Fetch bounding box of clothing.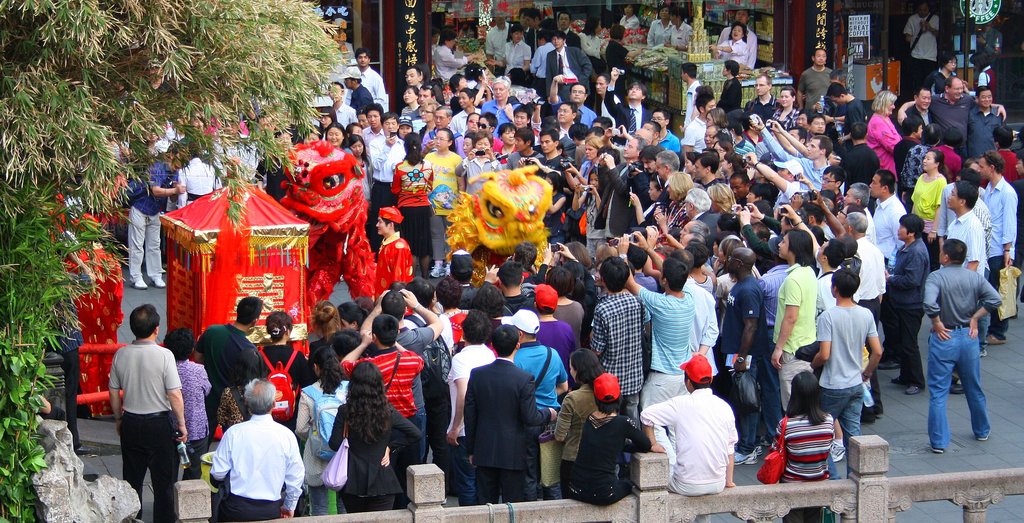
Bbox: box(342, 344, 426, 514).
